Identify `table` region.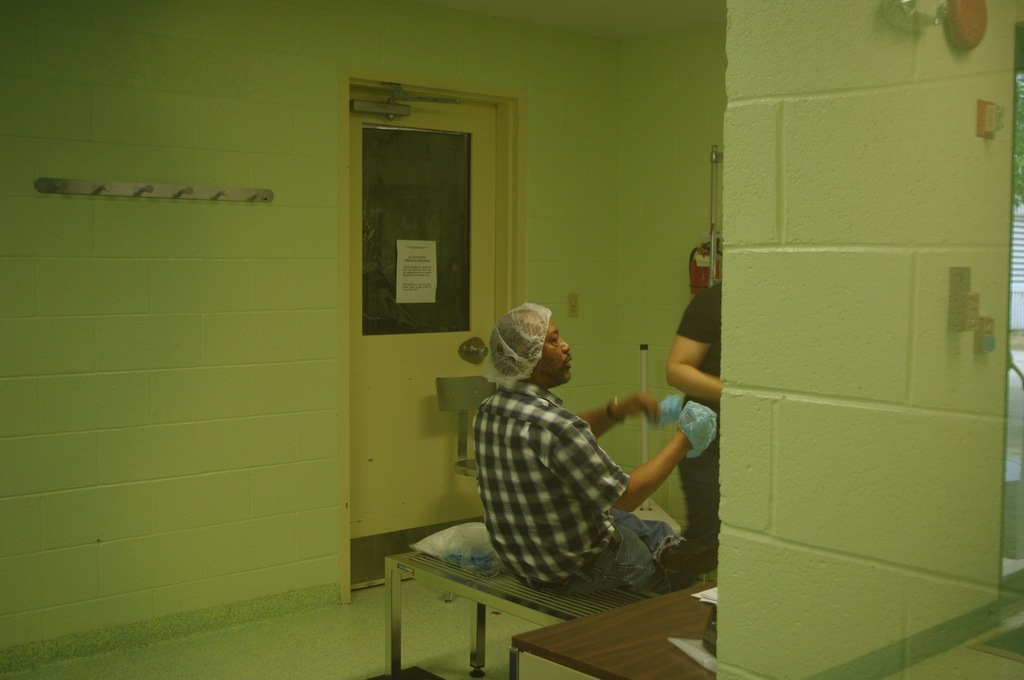
Region: (349, 538, 739, 679).
